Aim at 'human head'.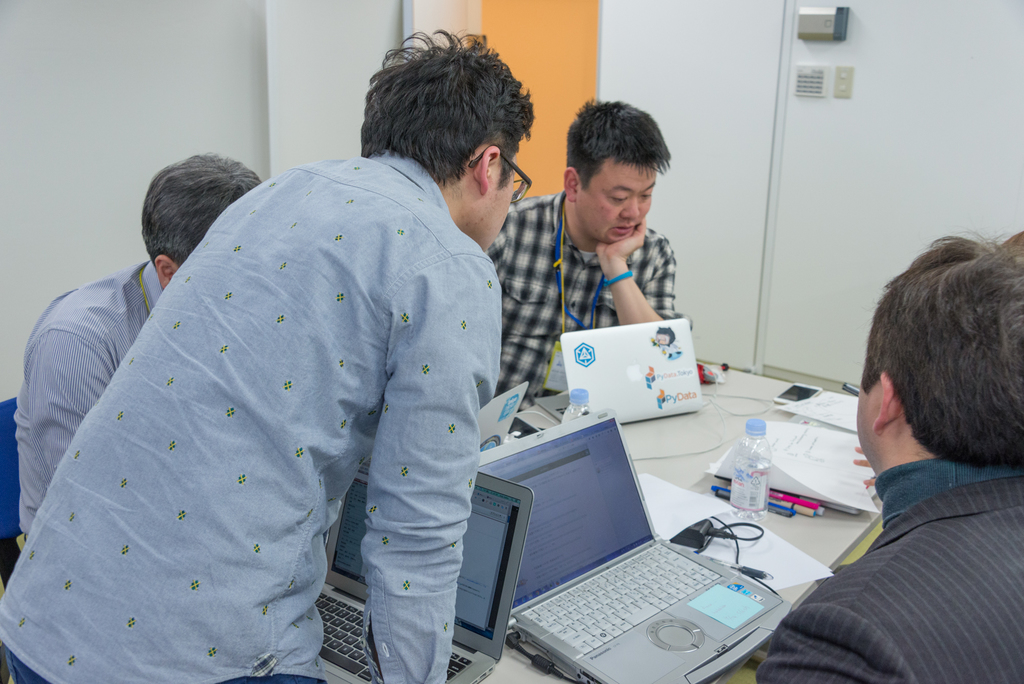
Aimed at Rect(356, 42, 529, 254).
